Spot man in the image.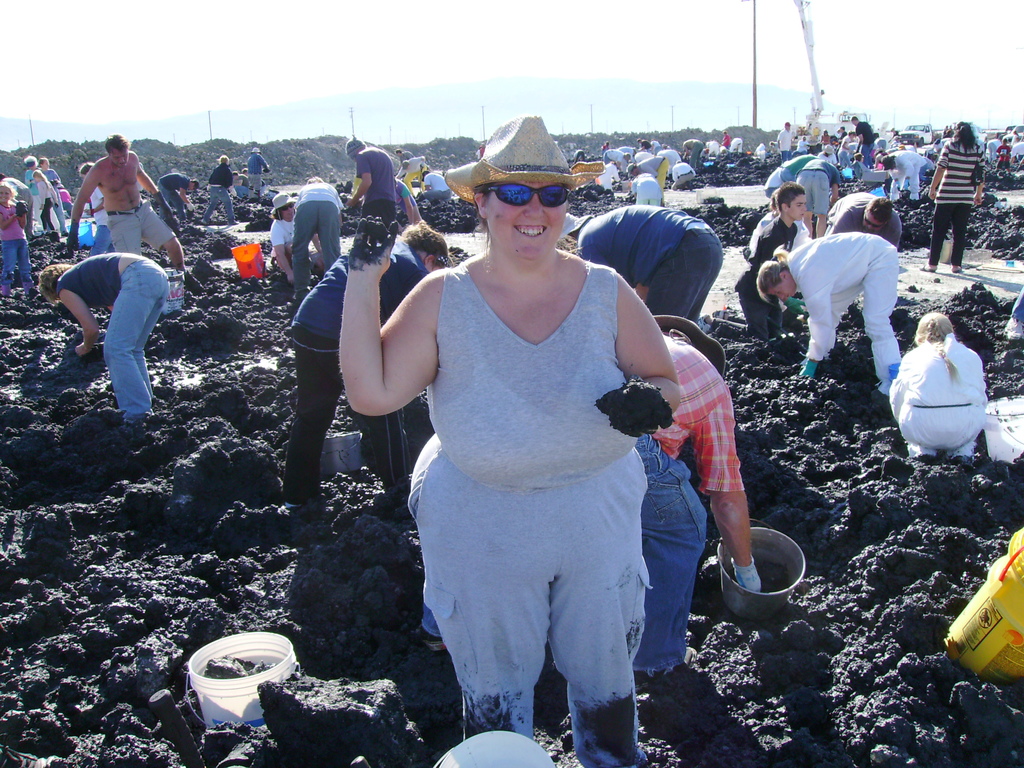
man found at bbox(230, 173, 246, 198).
